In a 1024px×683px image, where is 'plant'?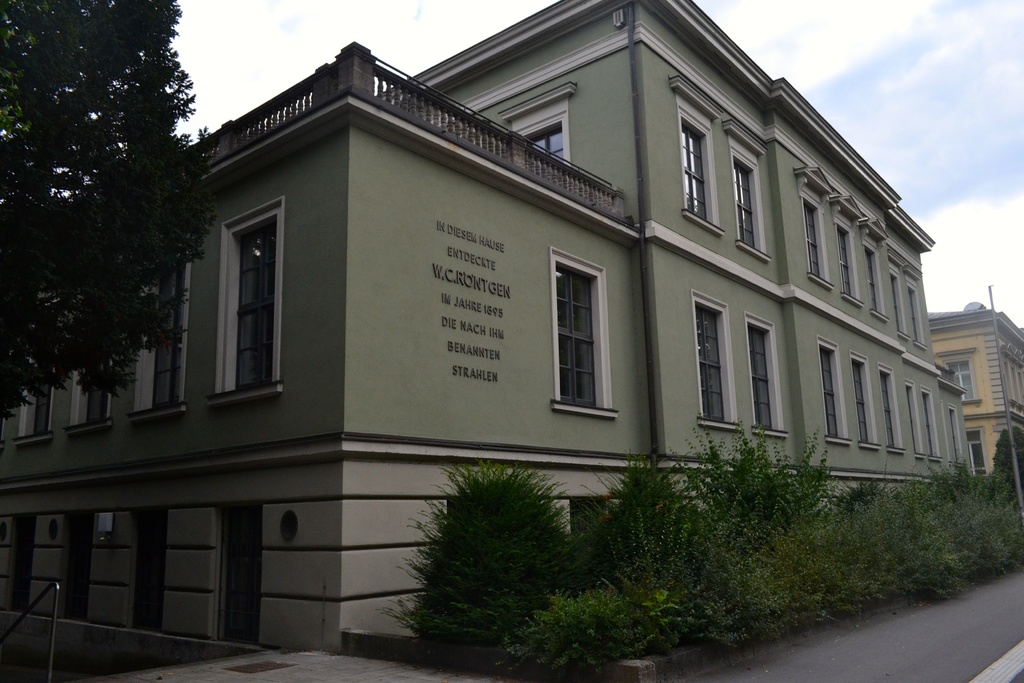
x1=689 y1=416 x2=839 y2=532.
